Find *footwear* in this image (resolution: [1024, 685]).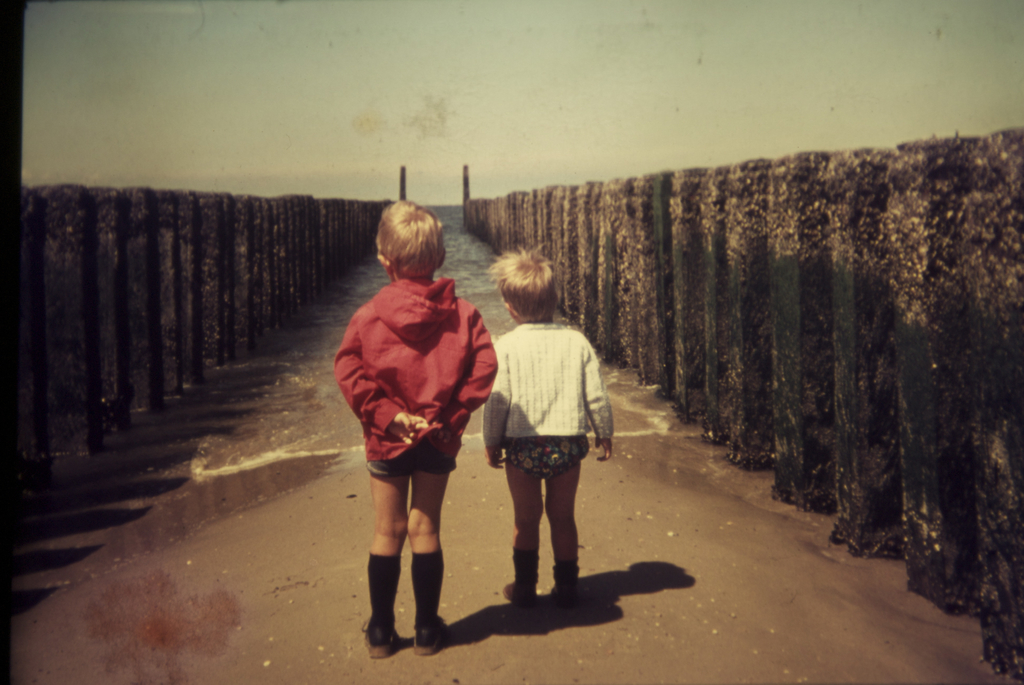
{"x1": 547, "y1": 585, "x2": 577, "y2": 610}.
